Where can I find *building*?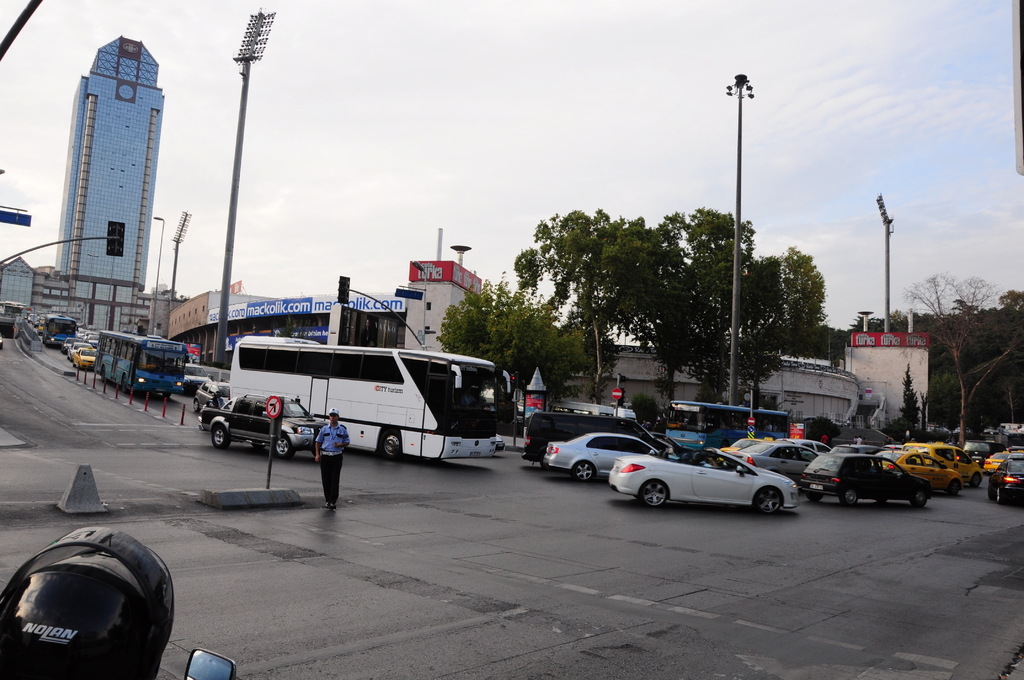
You can find it at [x1=0, y1=257, x2=38, y2=310].
